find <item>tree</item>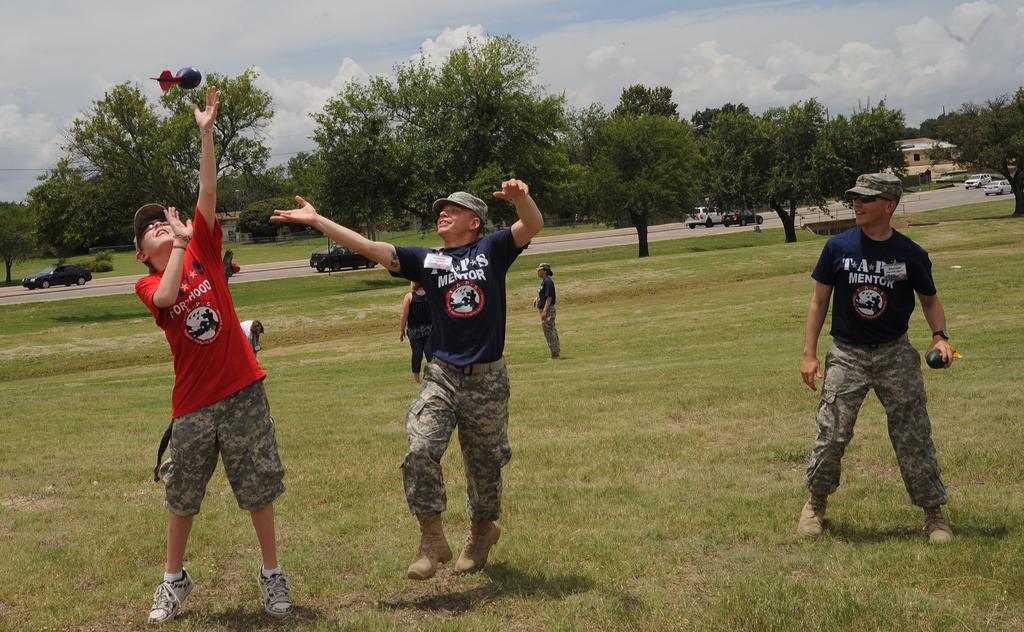
<region>948, 85, 1023, 213</region>
